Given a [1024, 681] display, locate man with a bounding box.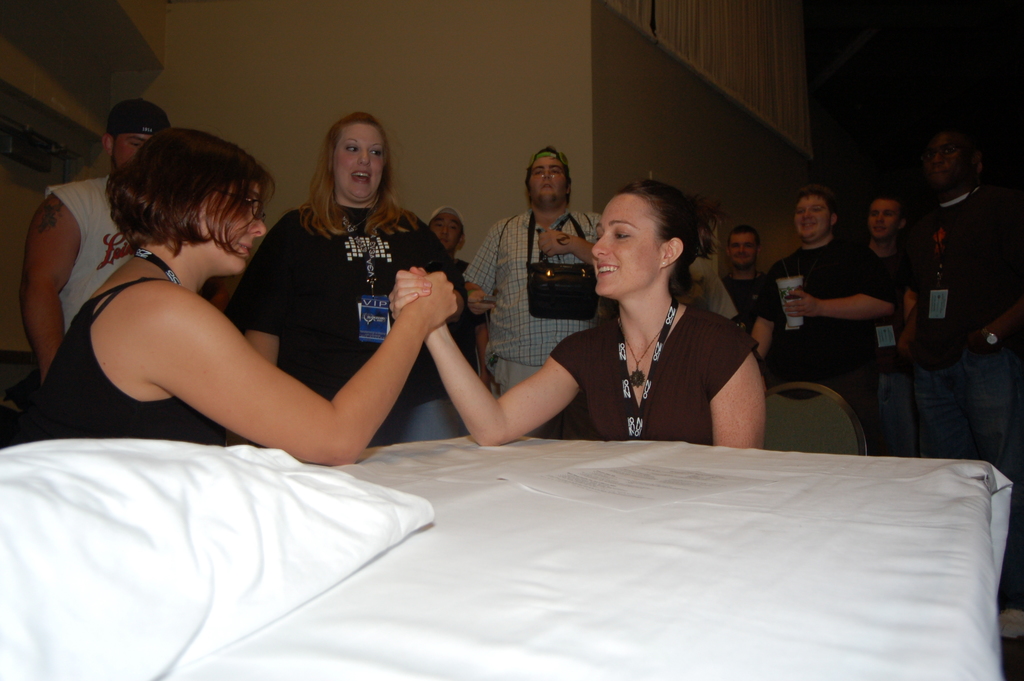
Located: select_region(858, 196, 925, 454).
